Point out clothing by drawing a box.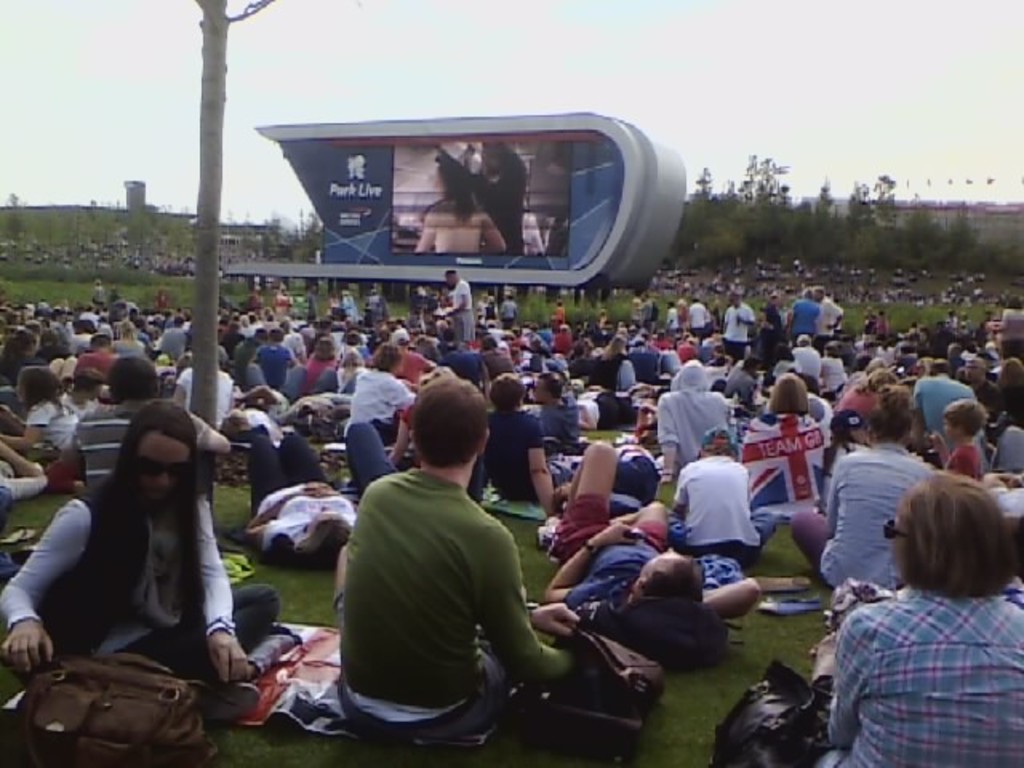
<box>818,357,848,395</box>.
